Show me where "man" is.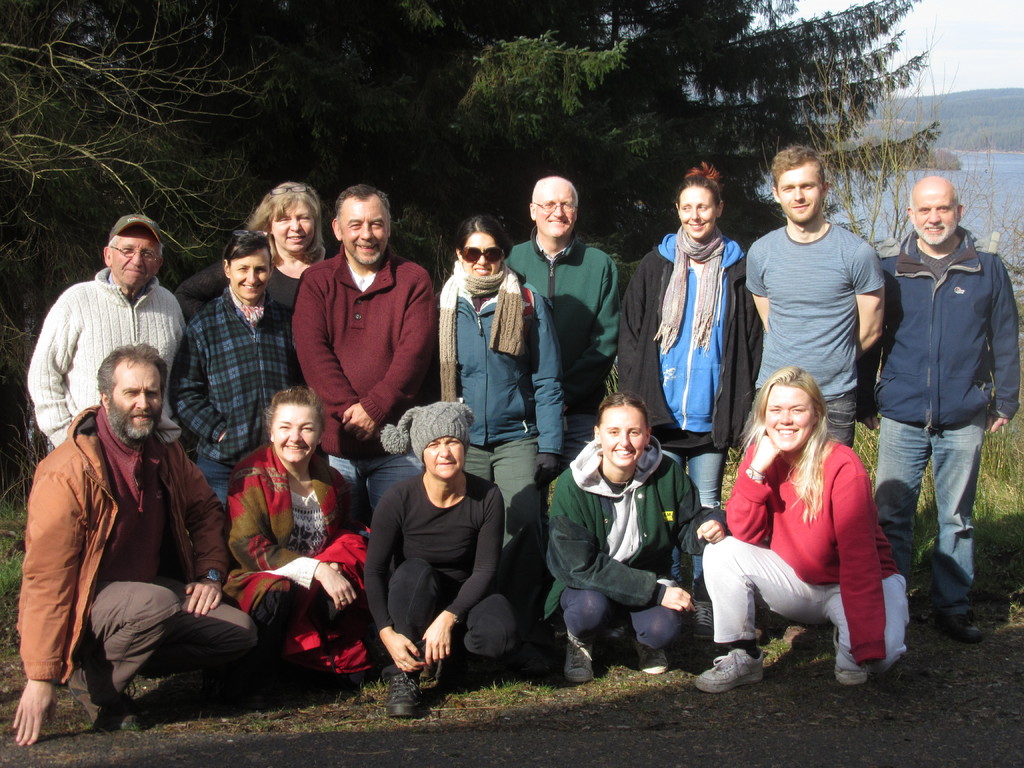
"man" is at l=852, t=176, r=1023, b=643.
